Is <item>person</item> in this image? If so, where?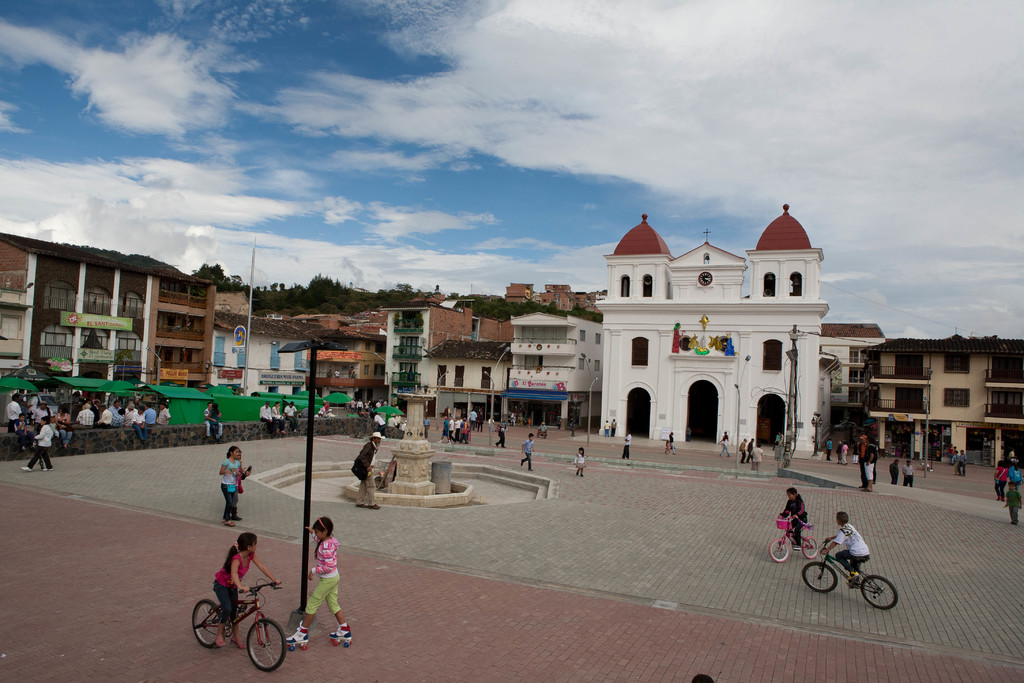
Yes, at bbox=(723, 331, 739, 358).
